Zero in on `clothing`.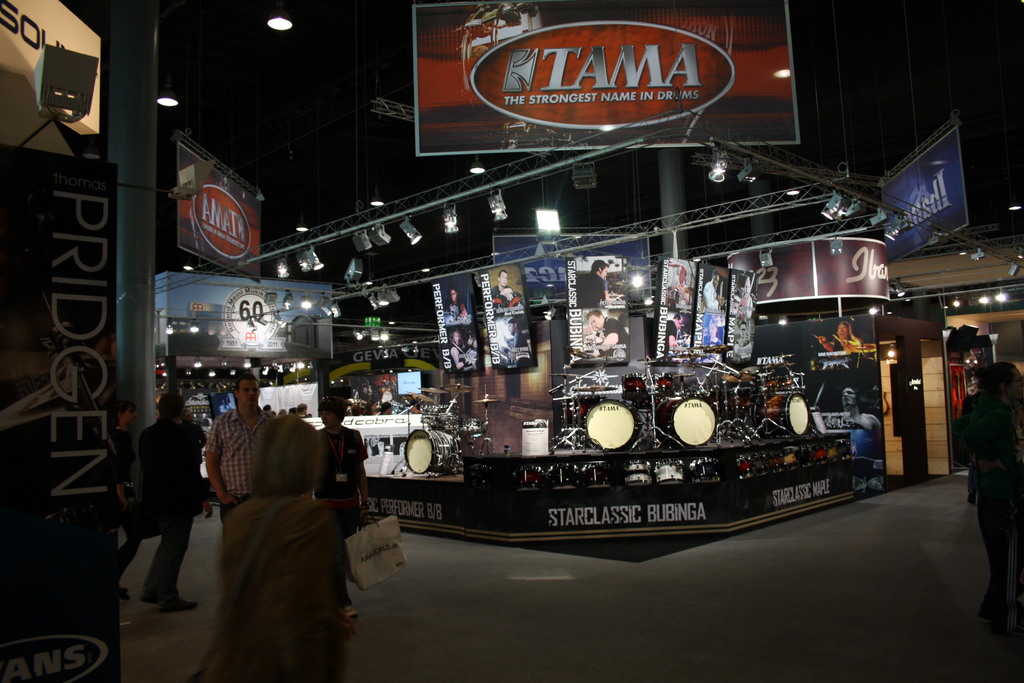
Zeroed in: detection(604, 316, 631, 356).
